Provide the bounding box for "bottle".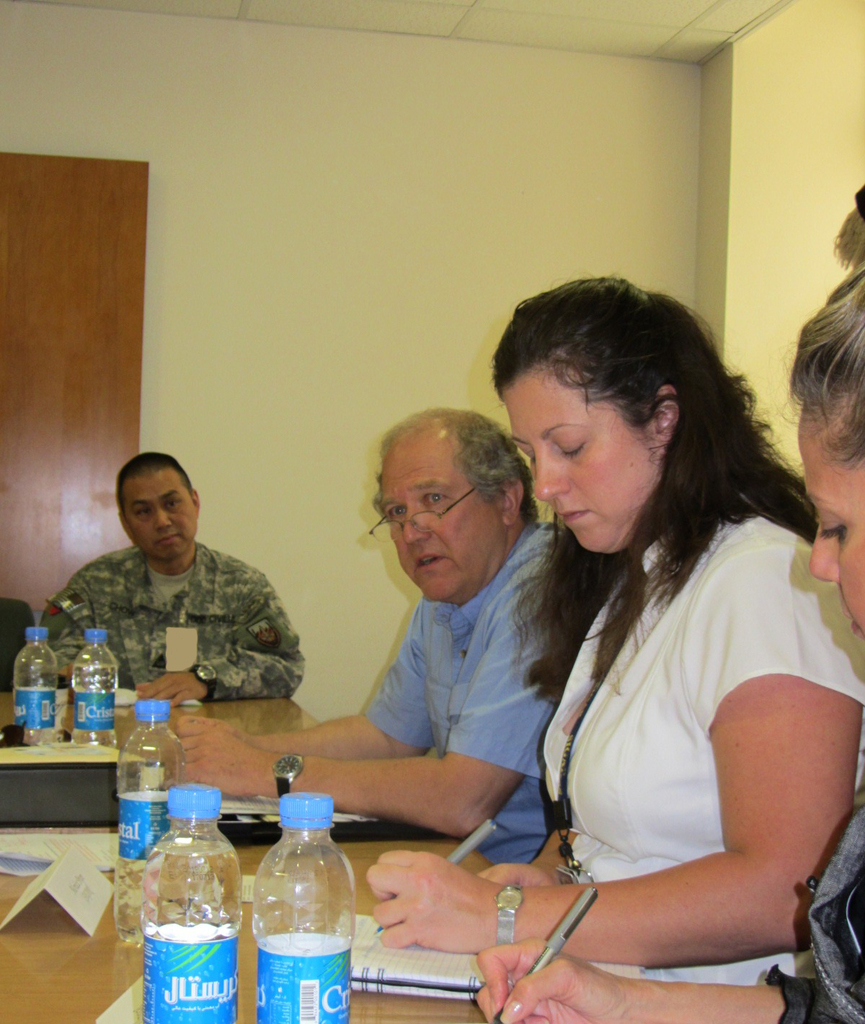
{"left": 240, "top": 788, "right": 364, "bottom": 1017}.
